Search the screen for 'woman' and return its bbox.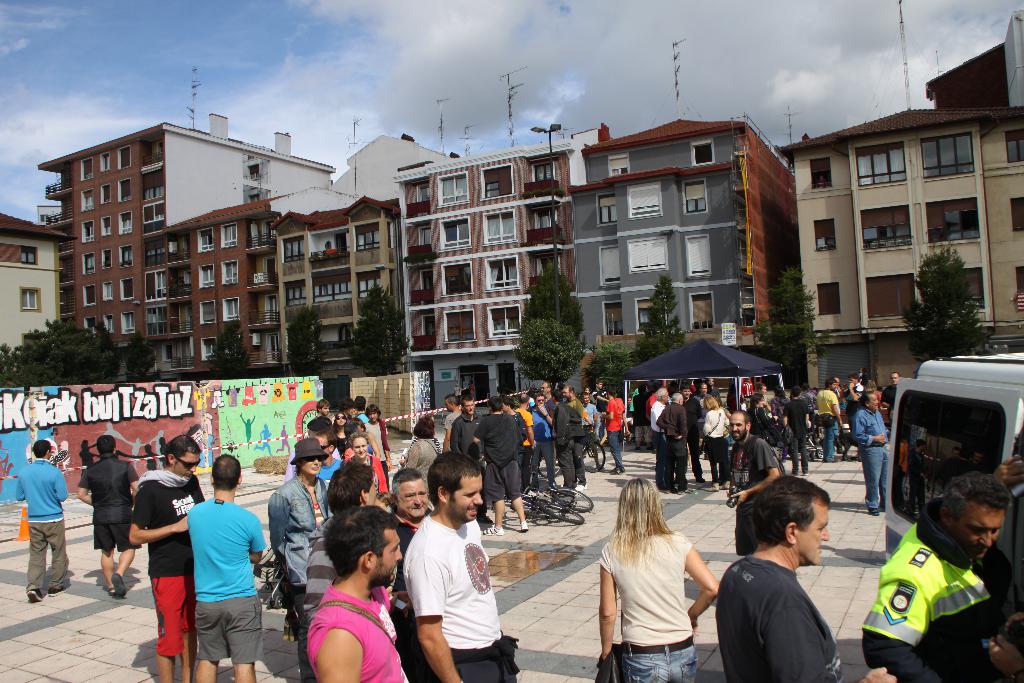
Found: <region>406, 419, 436, 497</region>.
